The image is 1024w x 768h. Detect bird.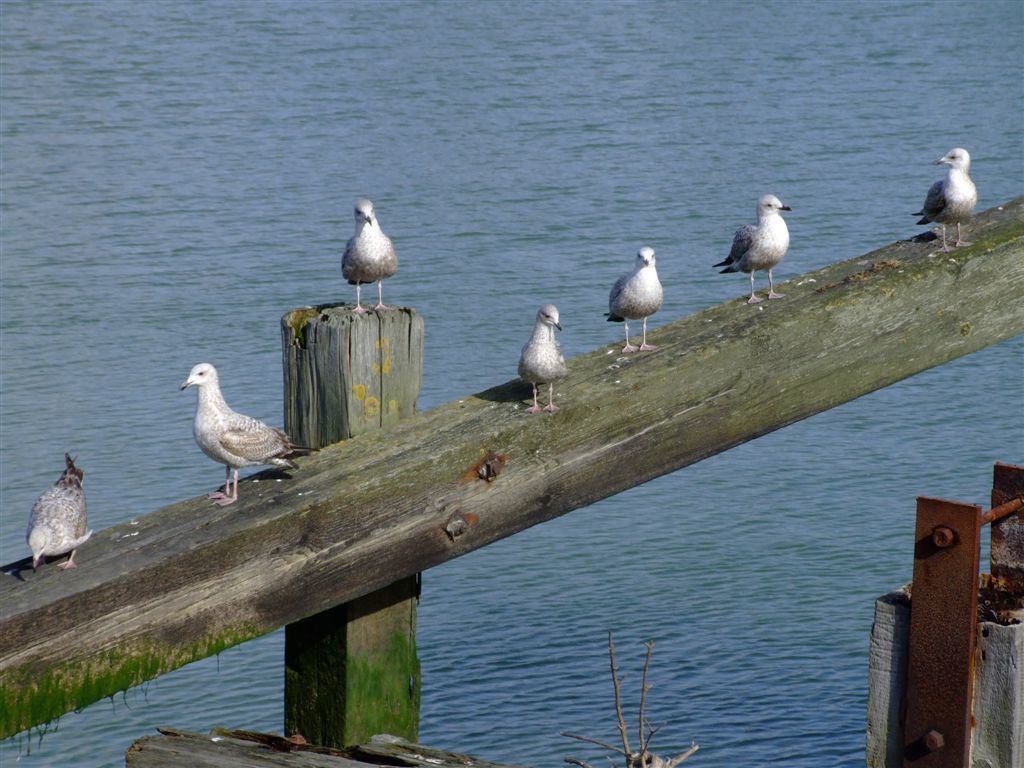
Detection: <bbox>165, 367, 289, 496</bbox>.
